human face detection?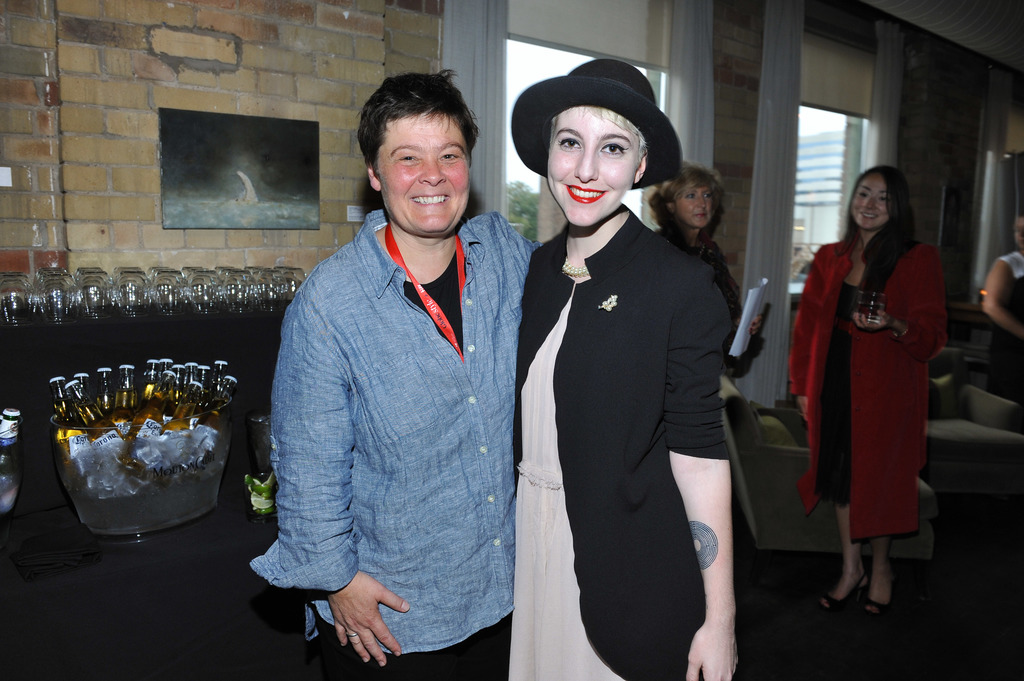
543 106 645 230
